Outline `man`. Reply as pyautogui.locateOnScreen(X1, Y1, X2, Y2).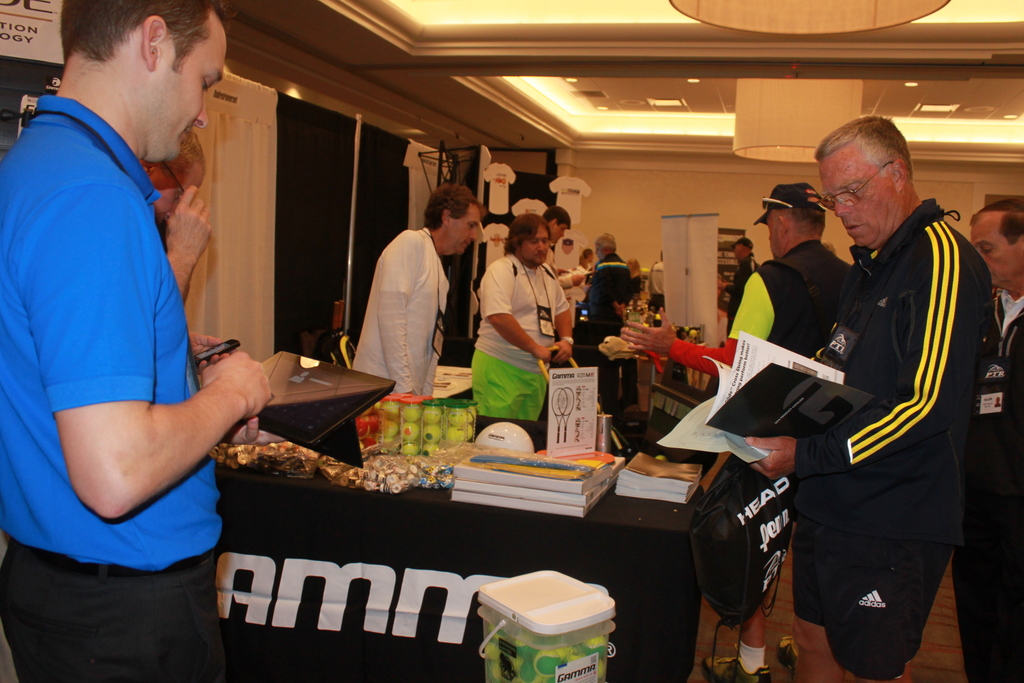
pyautogui.locateOnScreen(141, 130, 232, 368).
